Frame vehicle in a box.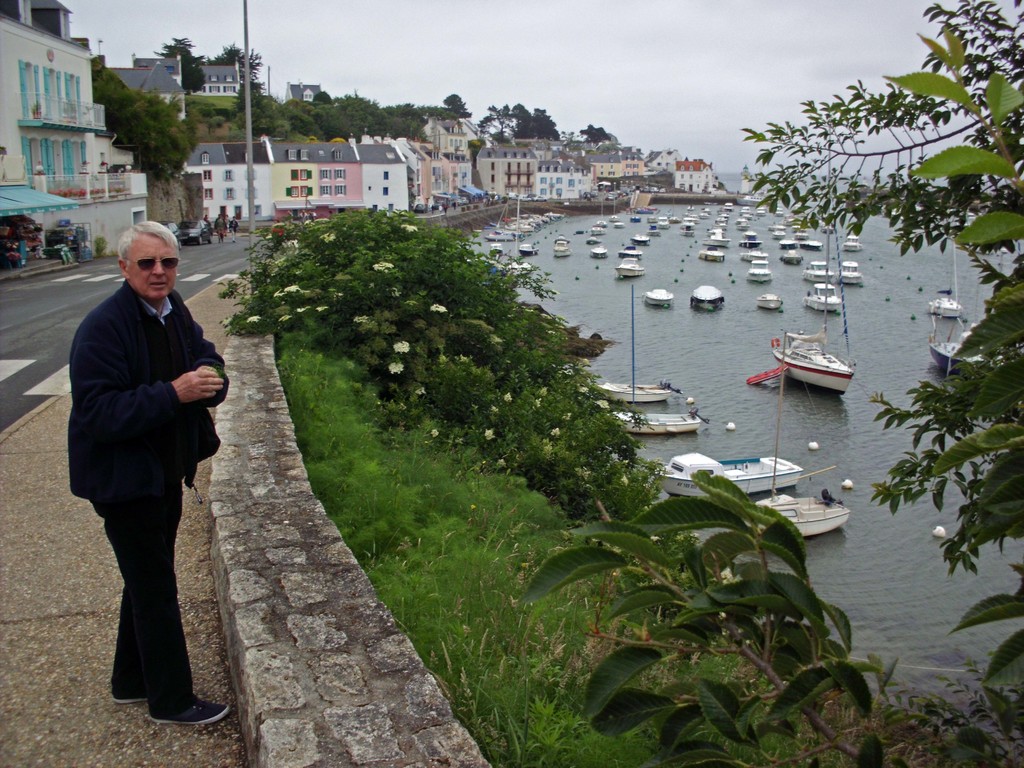
659 218 668 228.
